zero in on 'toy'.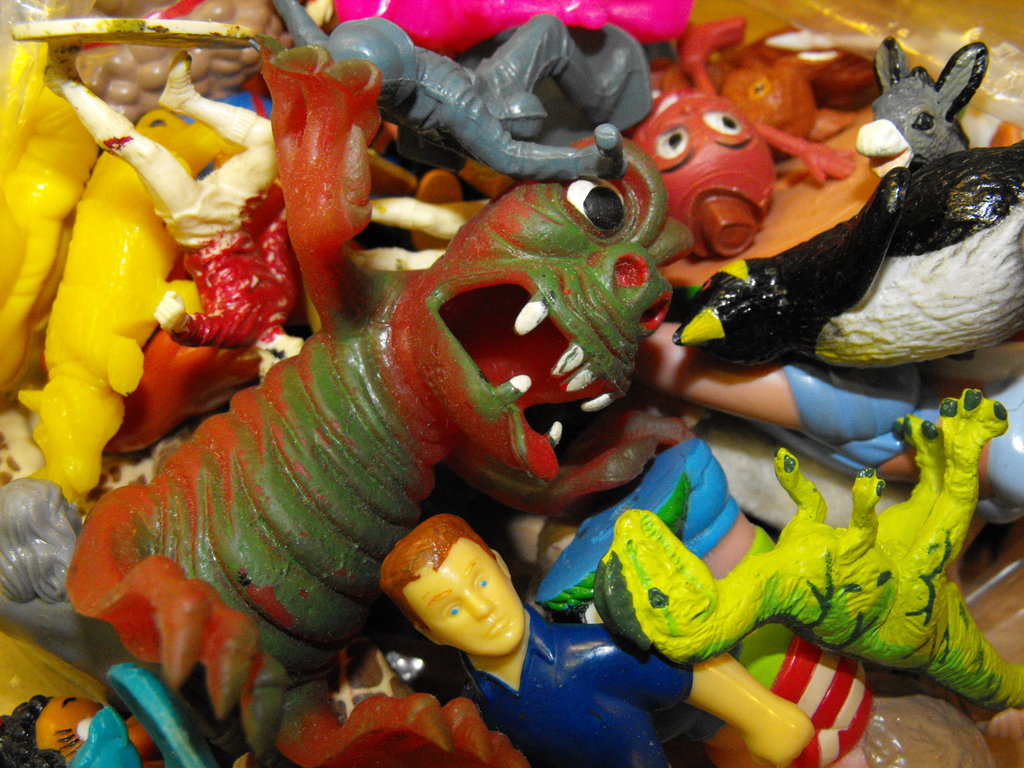
Zeroed in: (x1=0, y1=479, x2=208, y2=767).
